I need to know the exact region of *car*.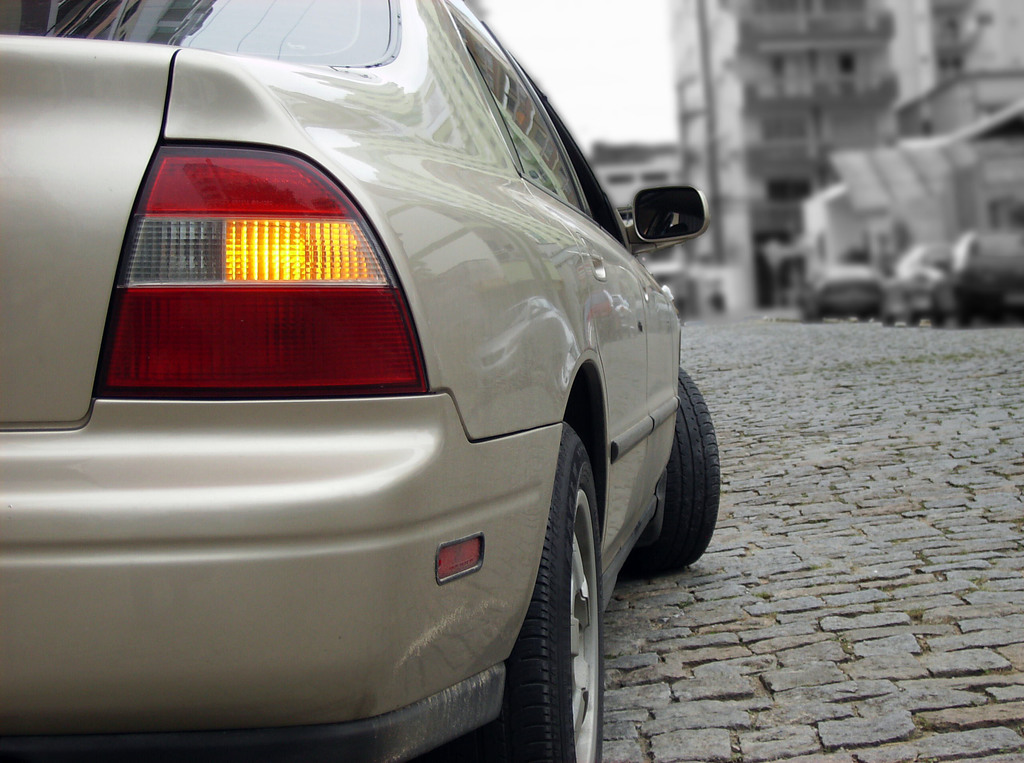
Region: left=927, top=223, right=1023, bottom=325.
